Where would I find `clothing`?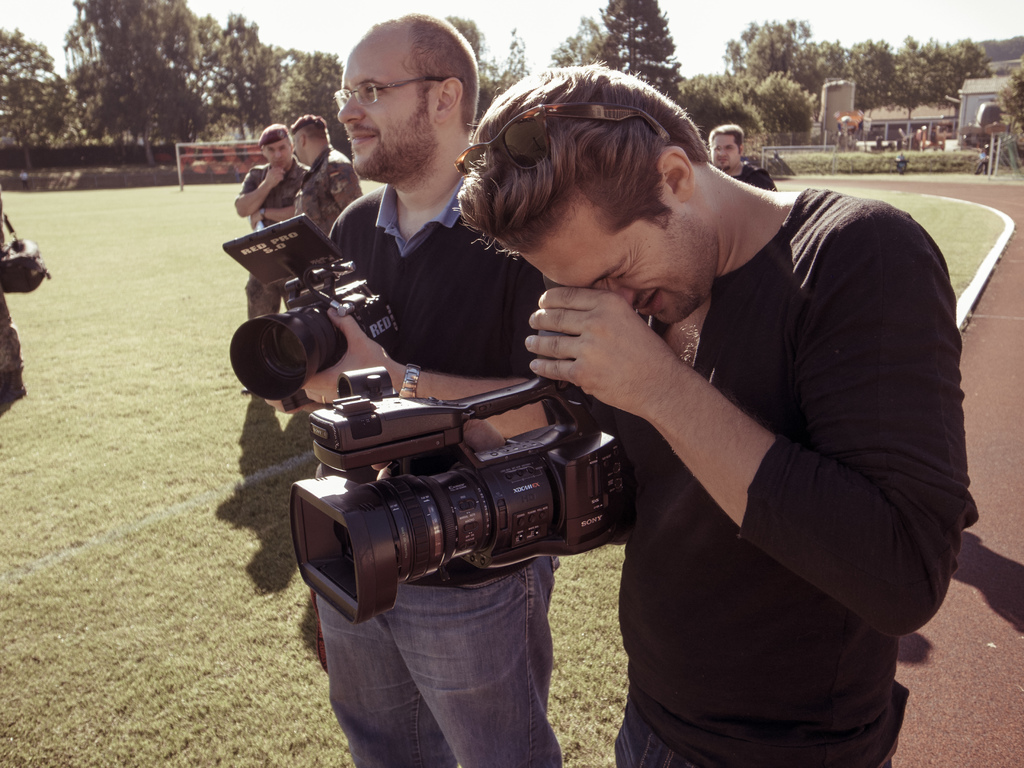
At rect(545, 132, 972, 754).
